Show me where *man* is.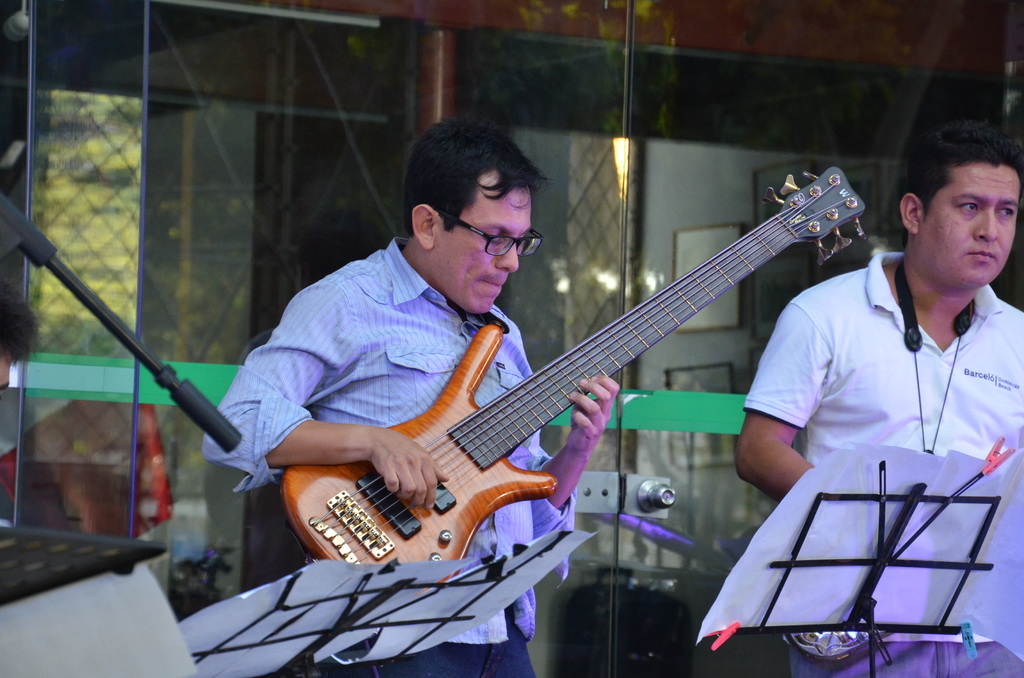
*man* is at BBox(684, 159, 1002, 537).
